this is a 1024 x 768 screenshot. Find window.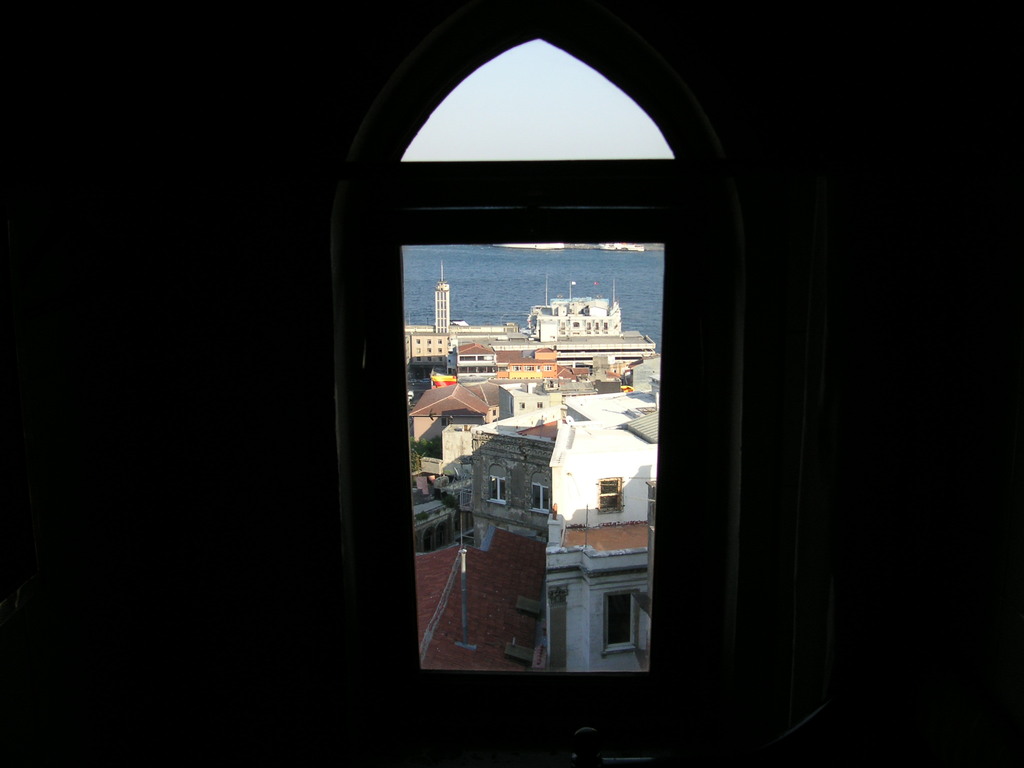
Bounding box: <region>427, 348, 431, 353</region>.
